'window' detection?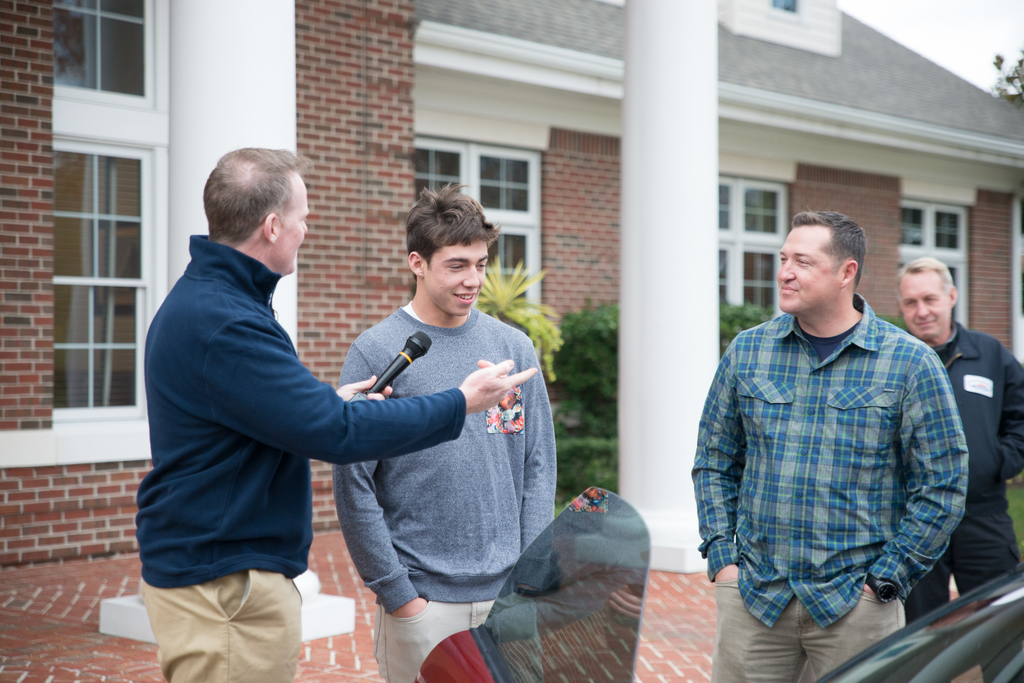
(54,0,170,93)
